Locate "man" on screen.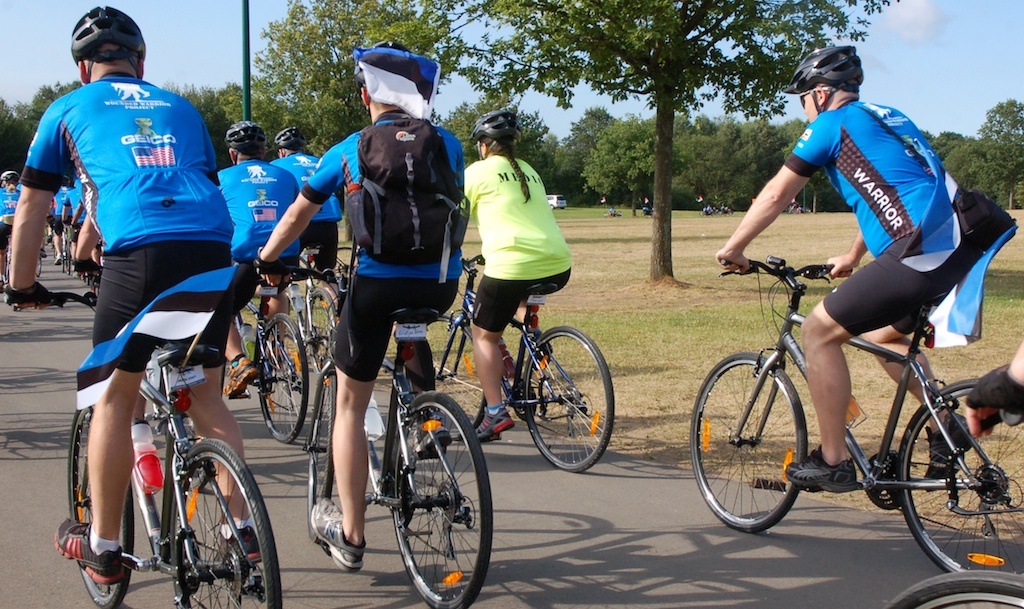
On screen at box=[61, 183, 86, 258].
